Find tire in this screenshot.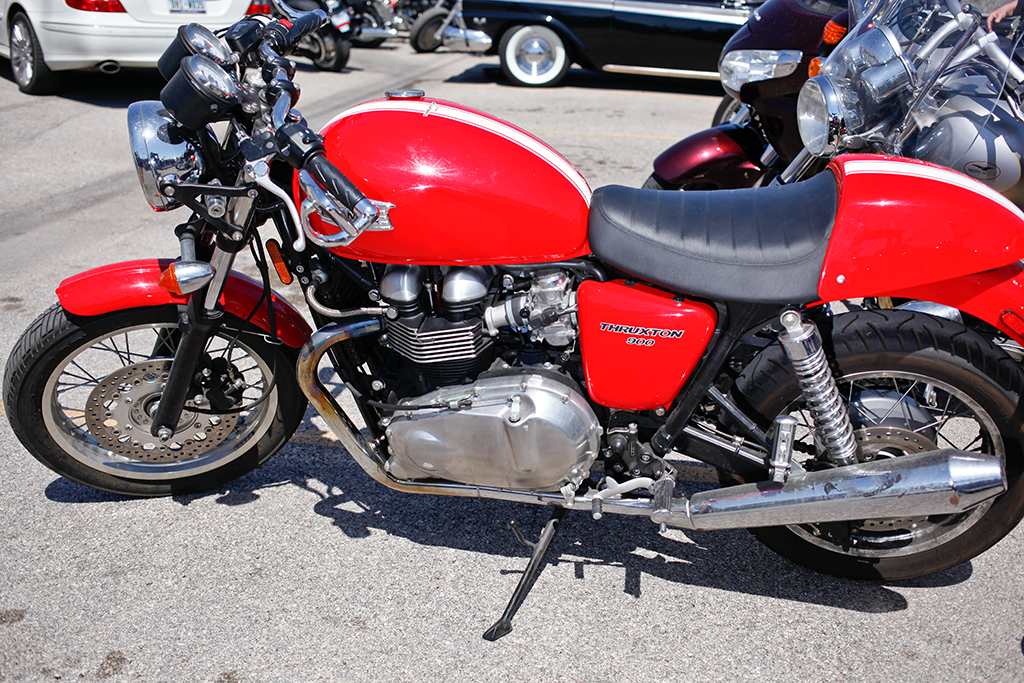
The bounding box for tire is bbox(304, 26, 357, 73).
